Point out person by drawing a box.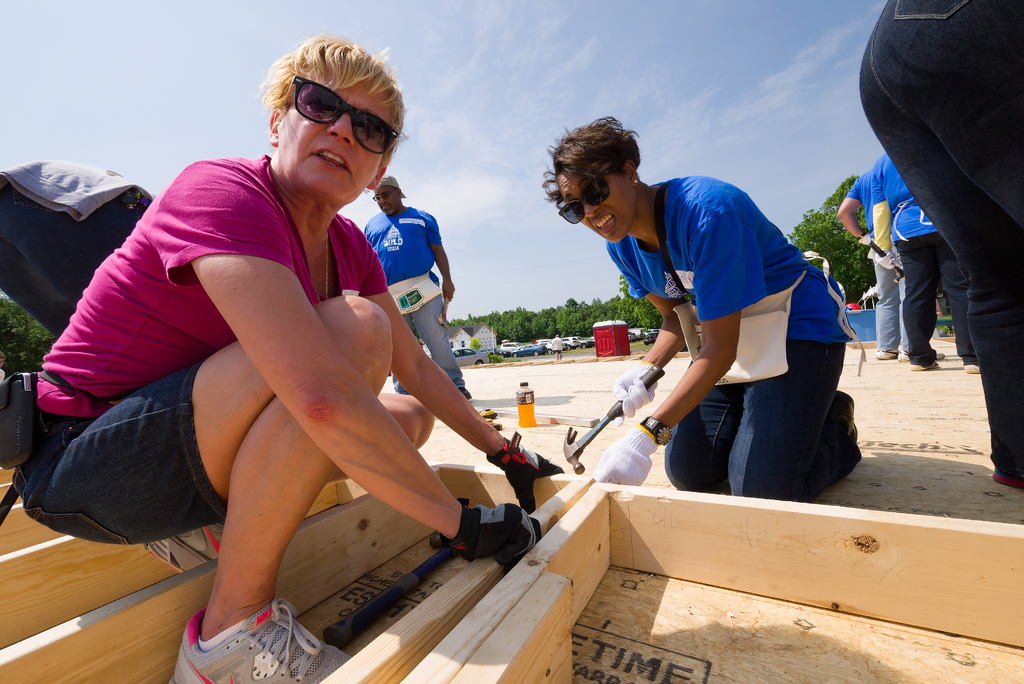
pyautogui.locateOnScreen(356, 175, 477, 402).
